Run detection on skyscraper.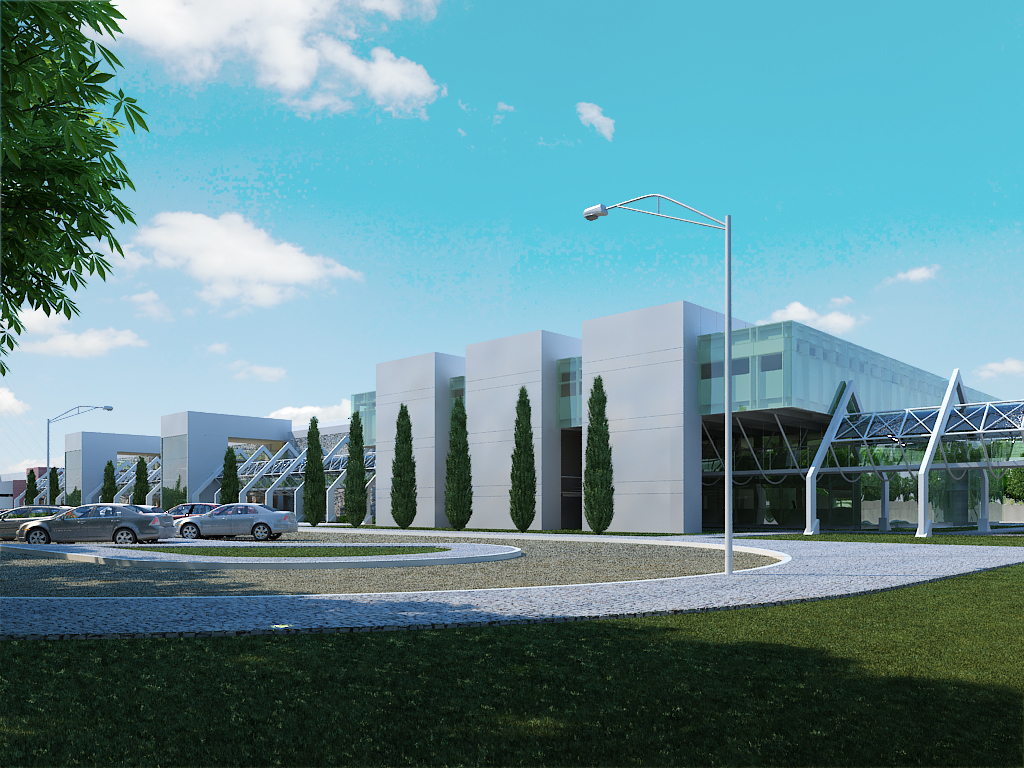
Result: <region>374, 297, 1000, 529</region>.
